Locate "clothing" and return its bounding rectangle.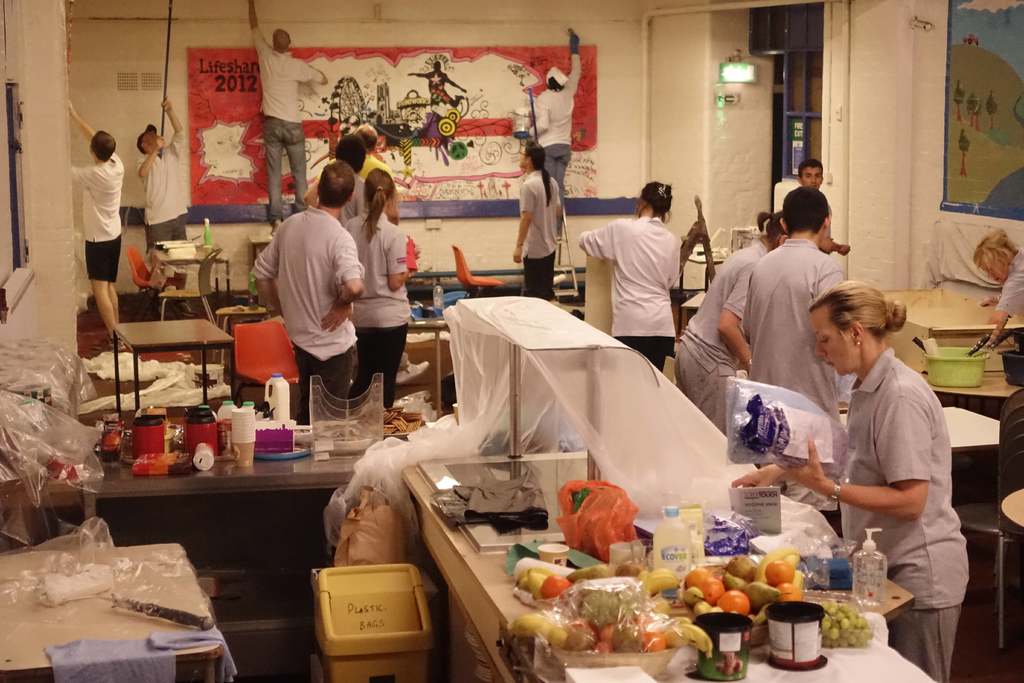
[x1=253, y1=26, x2=324, y2=223].
